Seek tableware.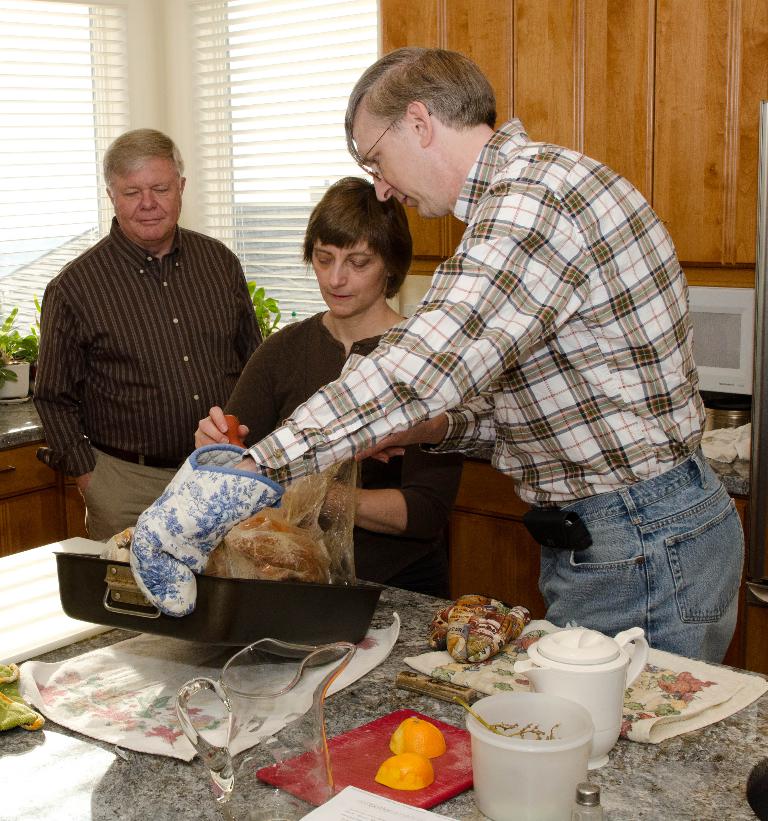
detection(459, 691, 594, 820).
